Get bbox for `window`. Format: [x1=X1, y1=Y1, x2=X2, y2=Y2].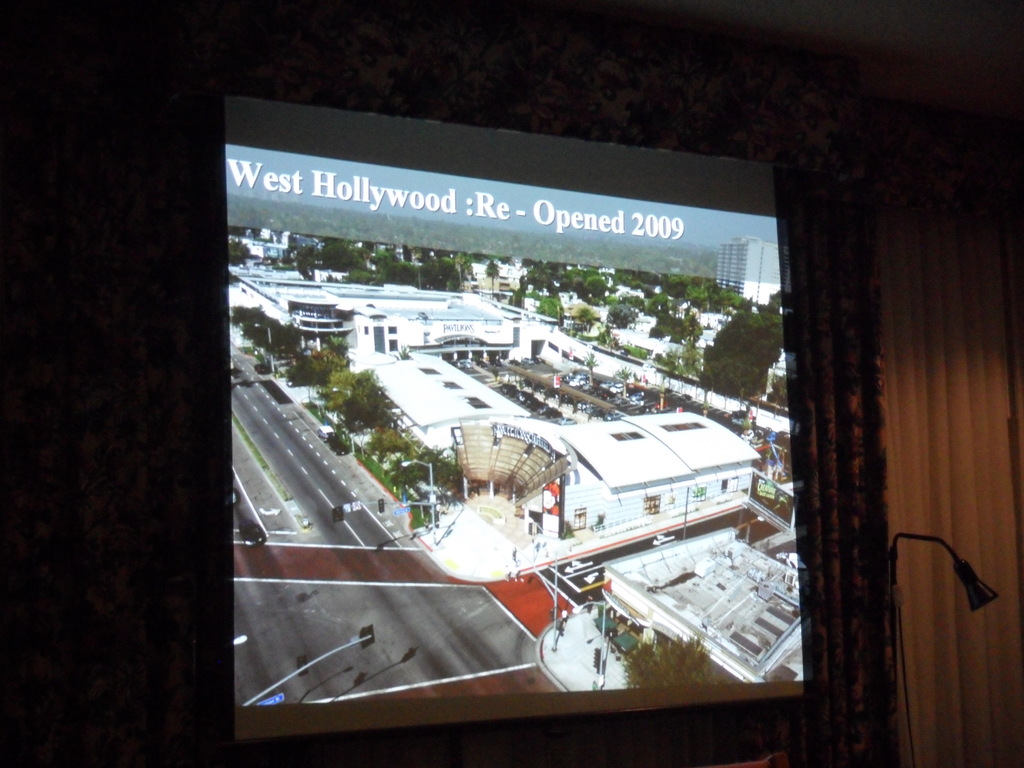
[x1=573, y1=509, x2=587, y2=532].
